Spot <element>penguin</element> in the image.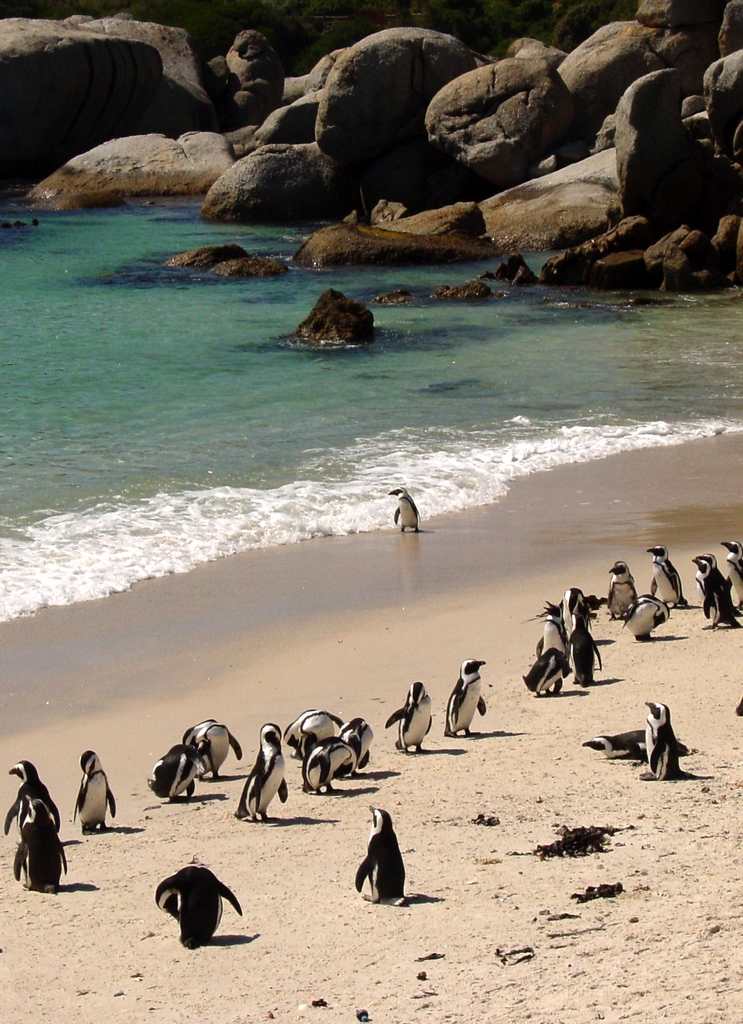
<element>penguin</element> found at bbox(385, 675, 436, 762).
